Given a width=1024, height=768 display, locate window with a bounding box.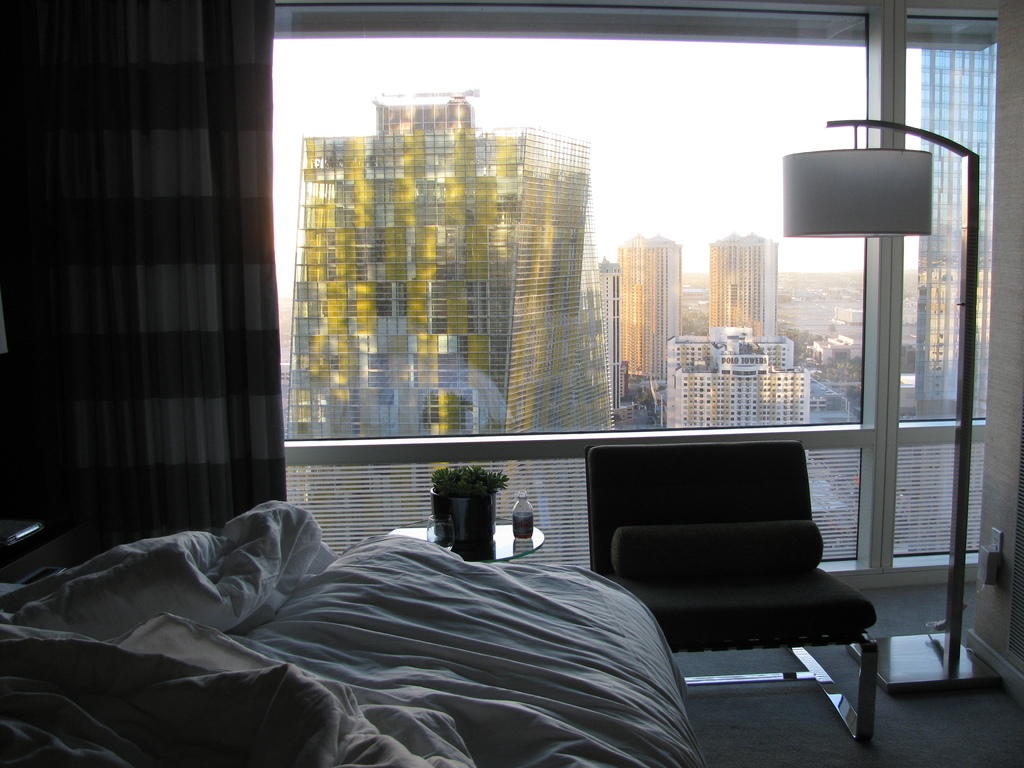
Located: 263 0 1023 589.
